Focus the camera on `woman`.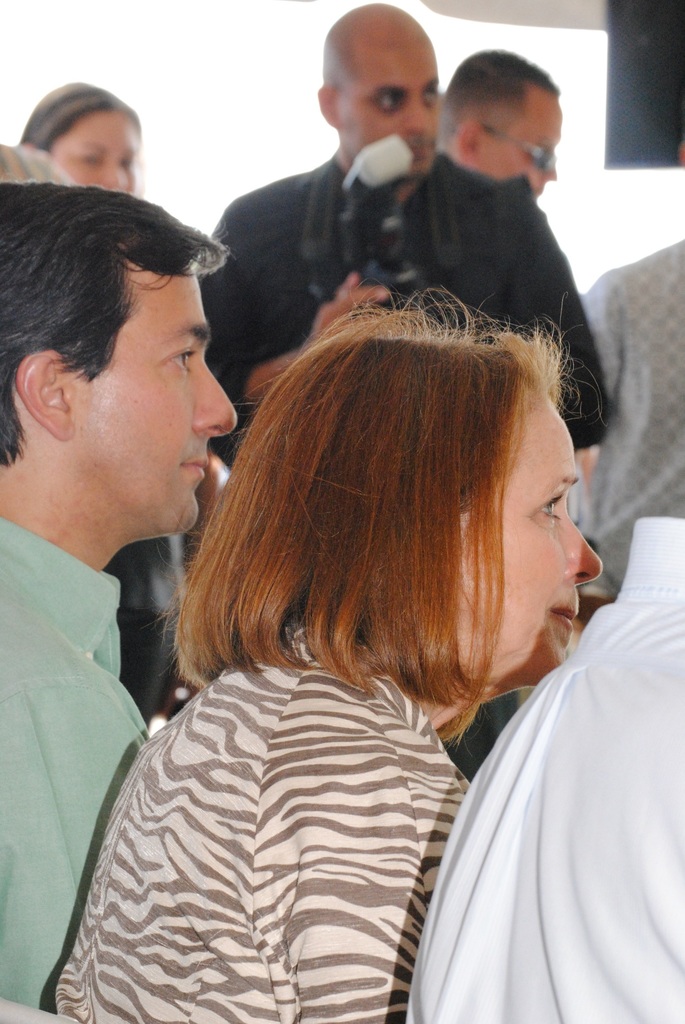
Focus region: box=[24, 77, 157, 192].
